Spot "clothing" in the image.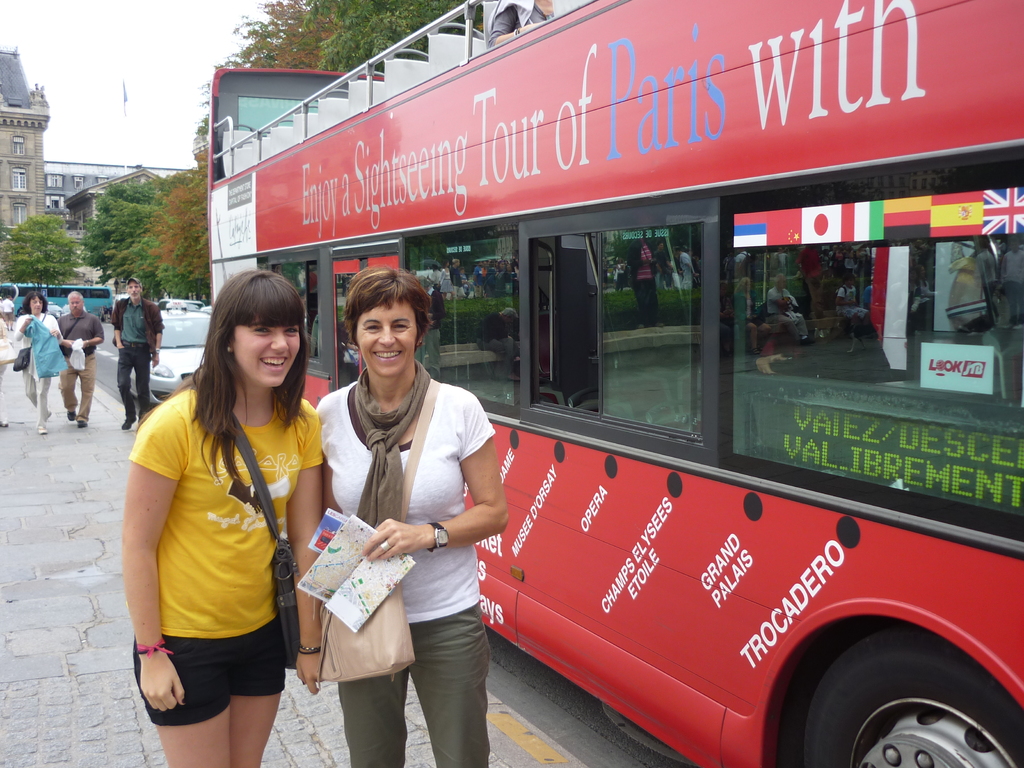
"clothing" found at (left=124, top=377, right=327, bottom=730).
